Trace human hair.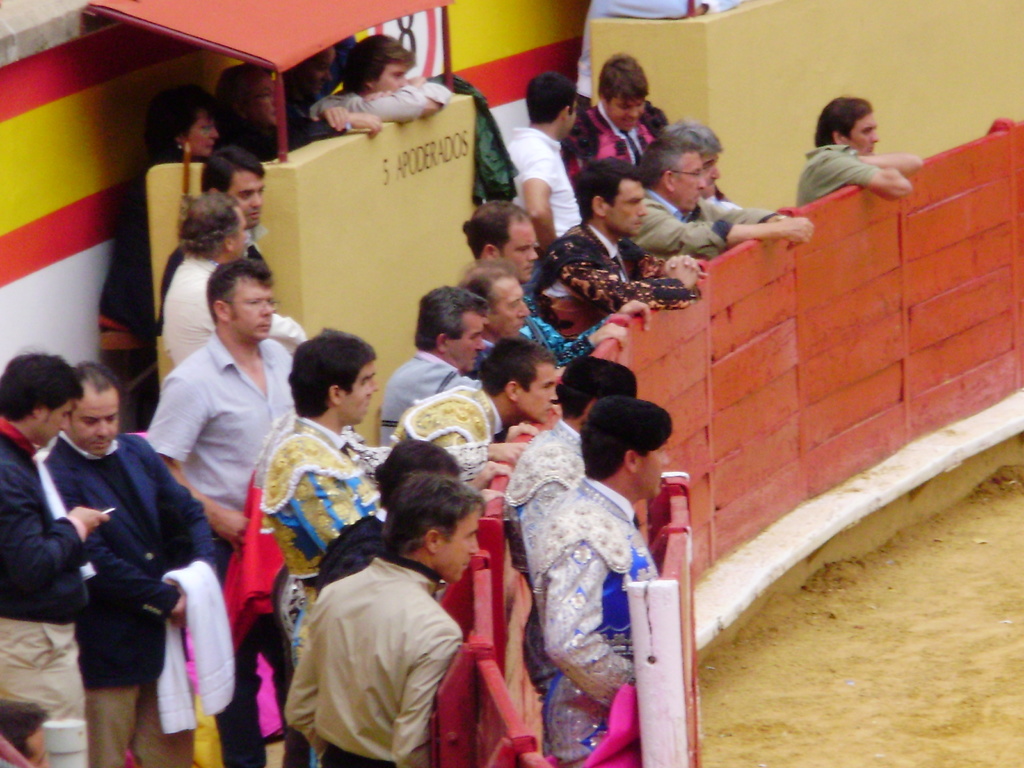
Traced to bbox=[286, 326, 370, 422].
